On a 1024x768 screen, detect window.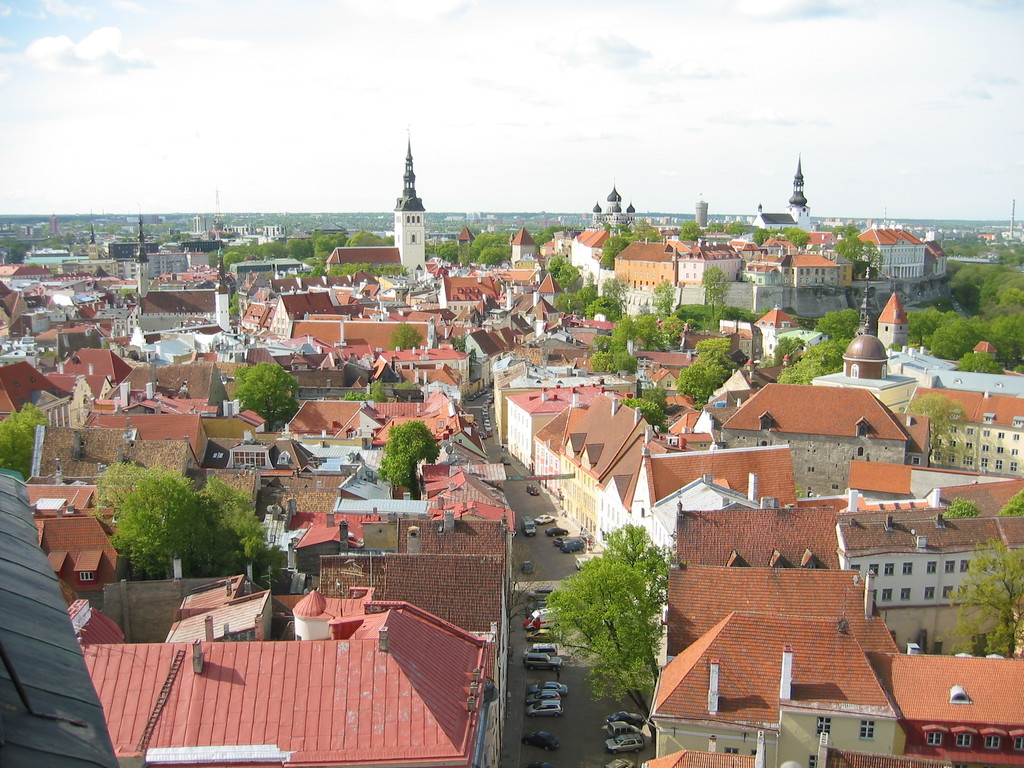
[x1=902, y1=563, x2=913, y2=576].
